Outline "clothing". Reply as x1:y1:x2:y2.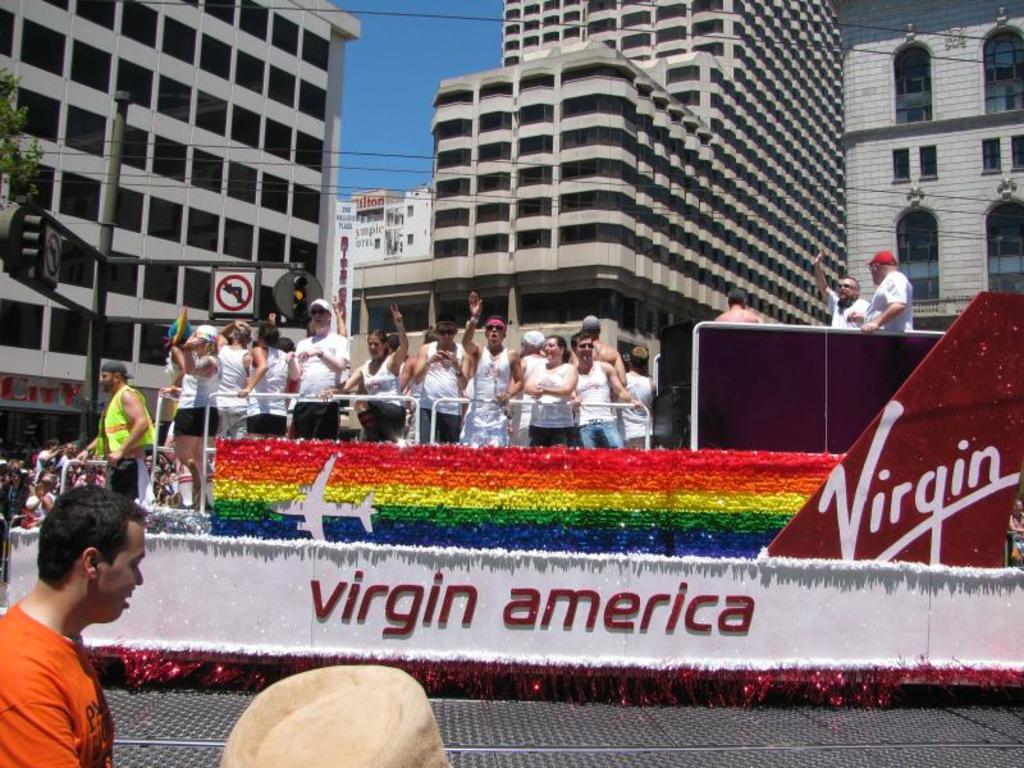
467:355:516:454.
